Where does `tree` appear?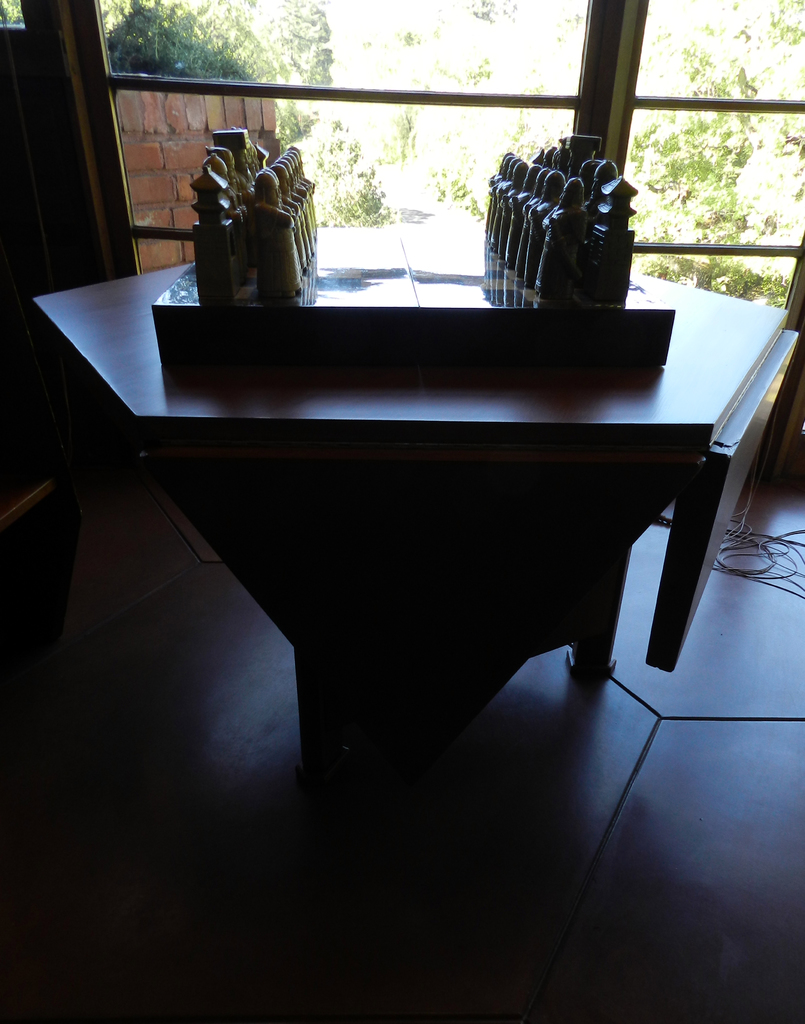
Appears at {"left": 624, "top": 0, "right": 804, "bottom": 228}.
